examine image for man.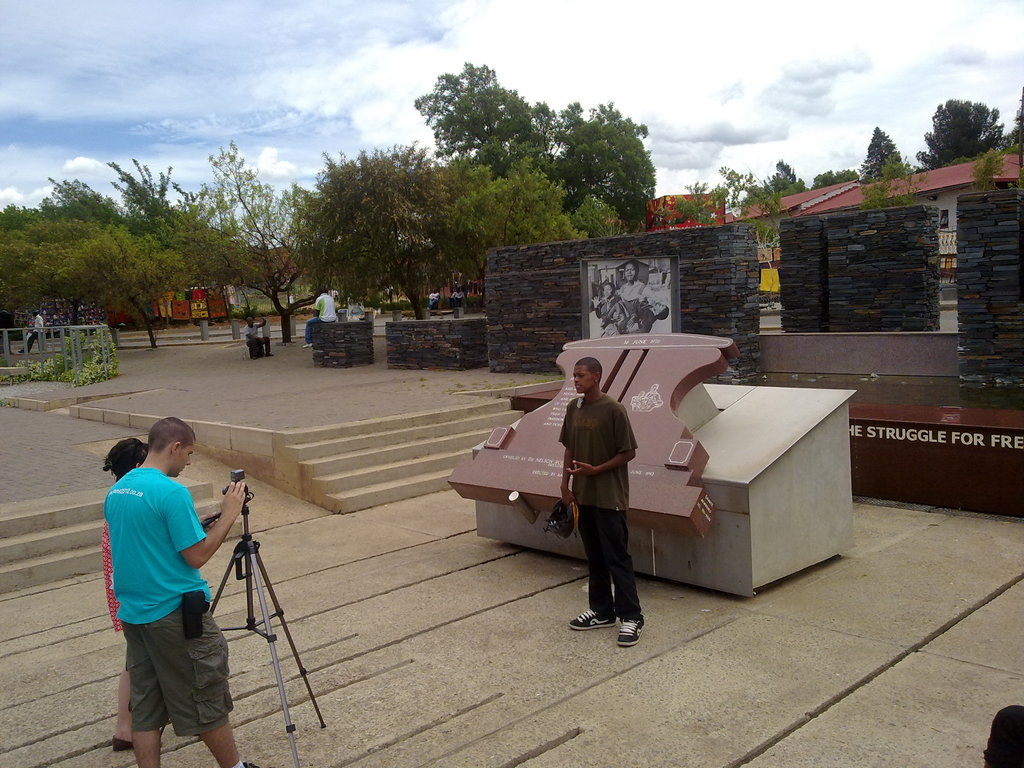
Examination result: select_region(241, 312, 276, 355).
